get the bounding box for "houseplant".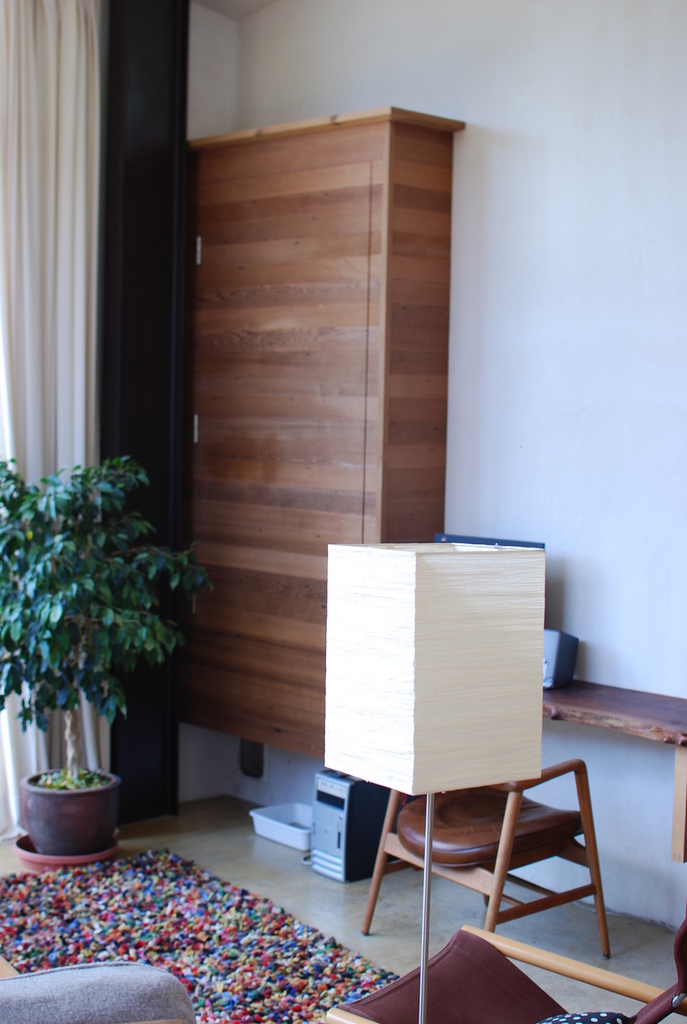
BBox(2, 437, 202, 856).
